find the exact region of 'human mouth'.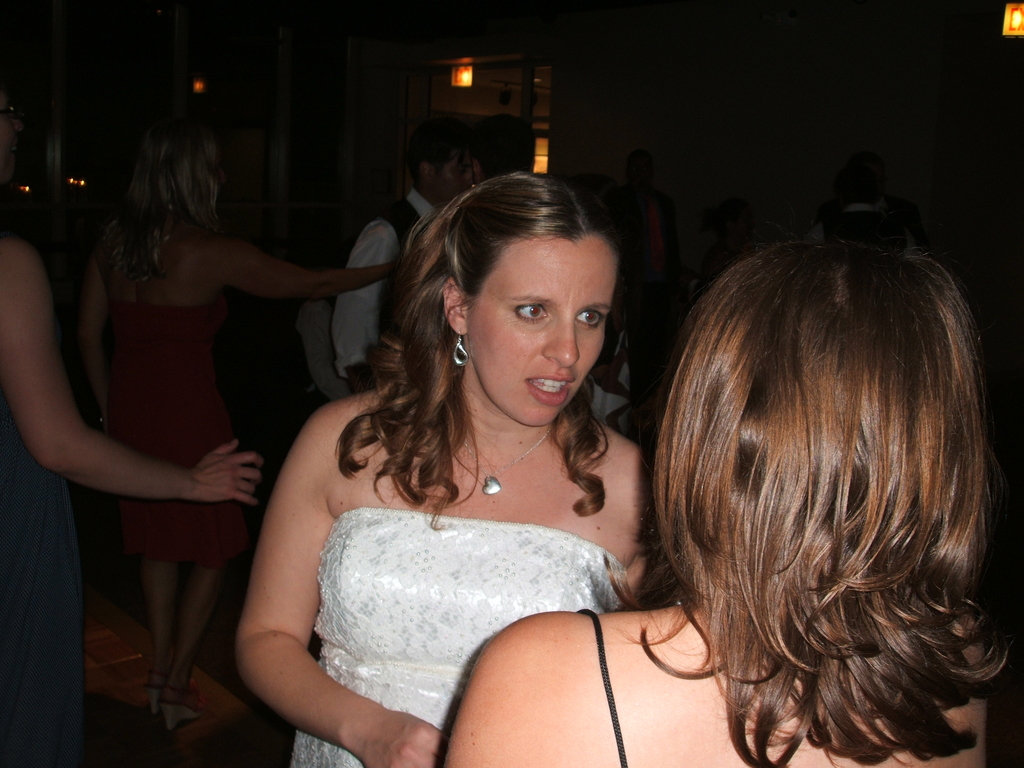
Exact region: (x1=526, y1=378, x2=571, y2=397).
